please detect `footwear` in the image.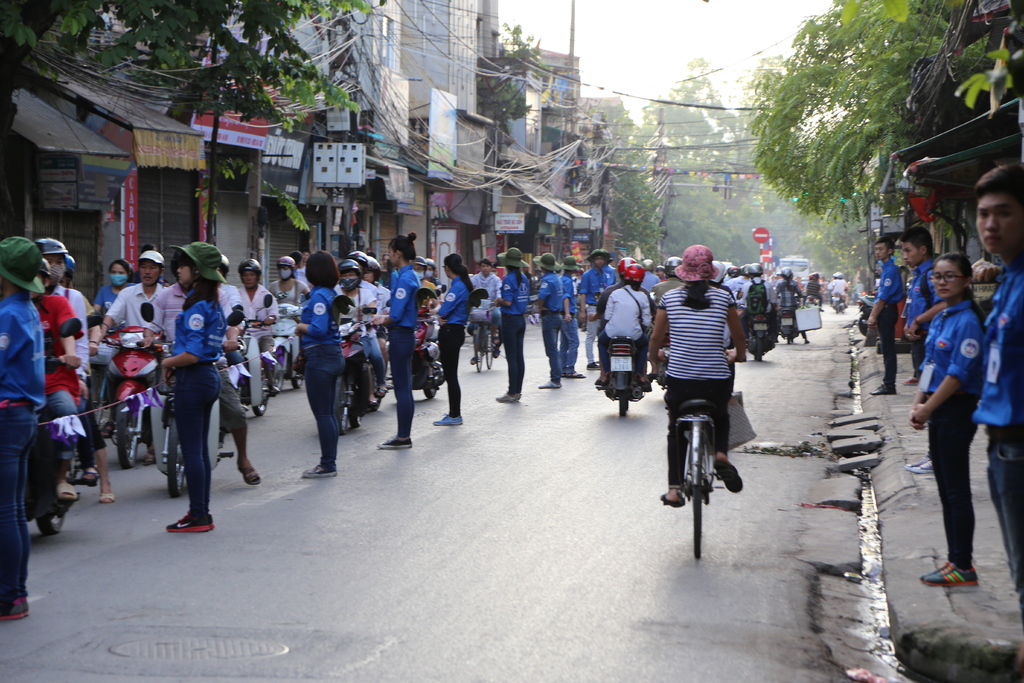
detection(56, 480, 82, 501).
